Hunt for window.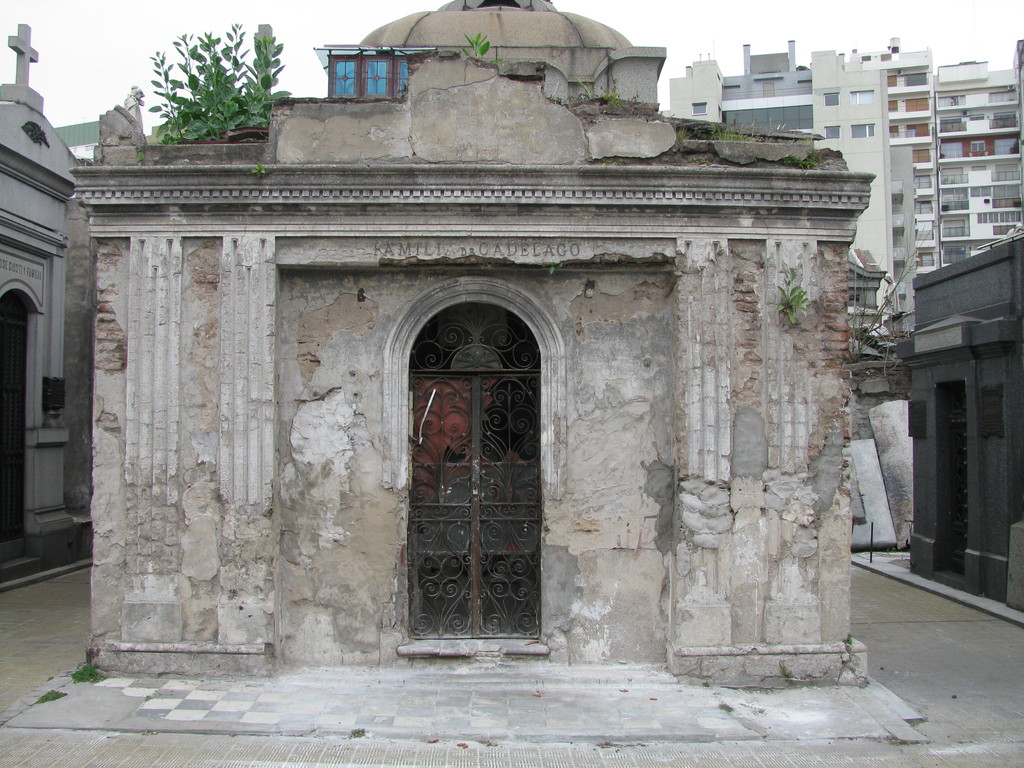
Hunted down at (826, 126, 842, 140).
